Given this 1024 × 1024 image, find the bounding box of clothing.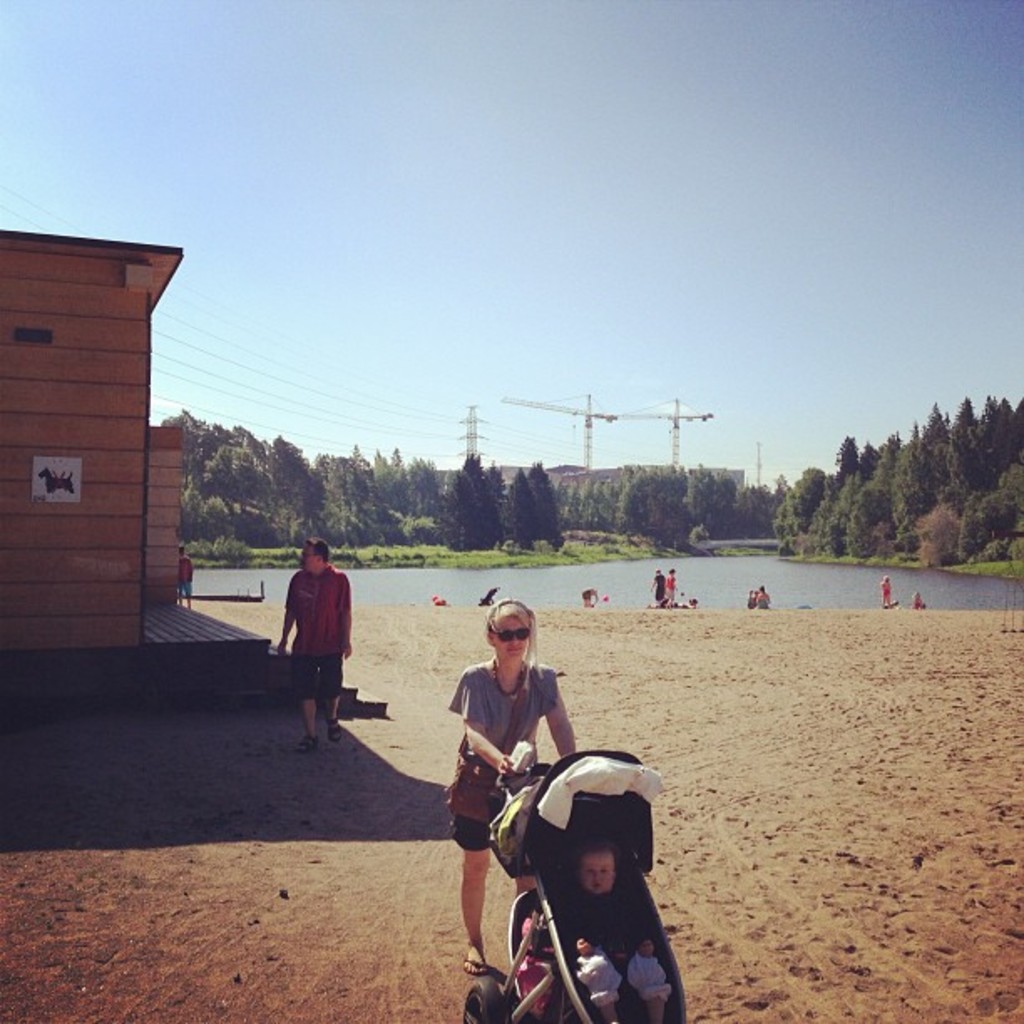
<region>276, 574, 351, 703</region>.
